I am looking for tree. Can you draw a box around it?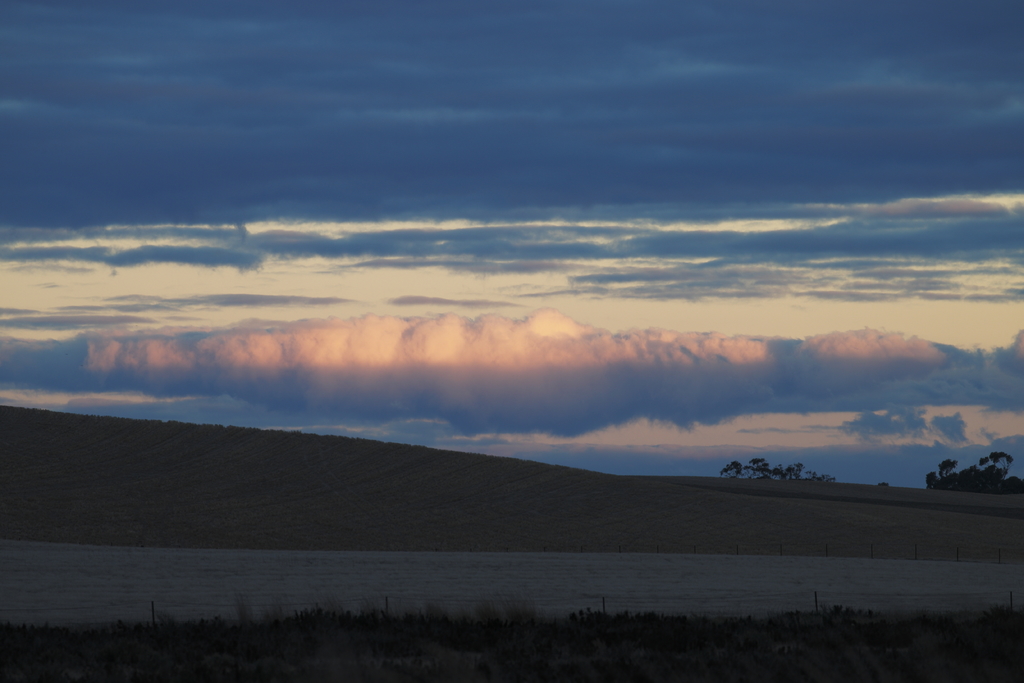
Sure, the bounding box is [left=979, top=450, right=1011, bottom=476].
